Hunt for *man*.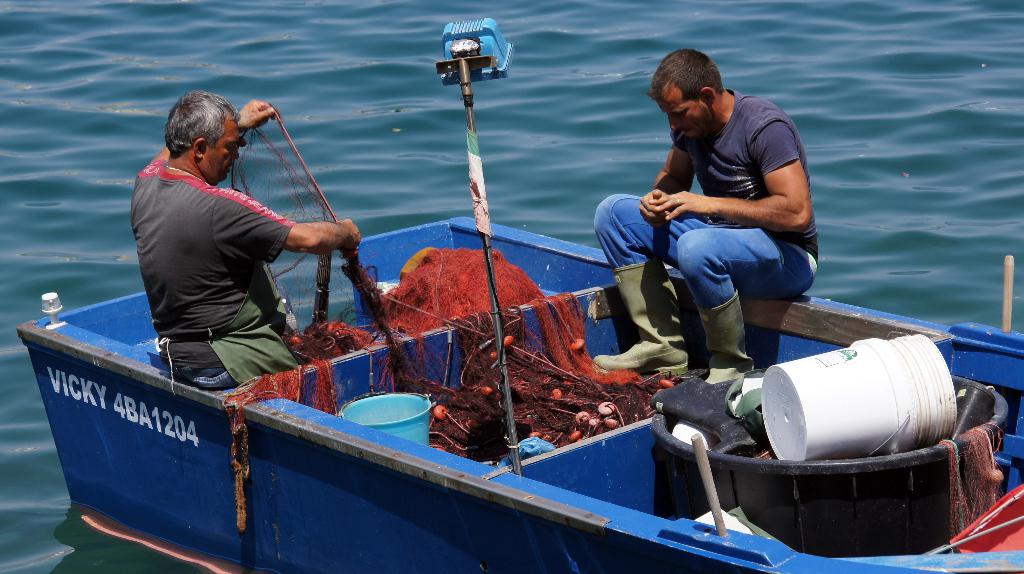
Hunted down at bbox(584, 46, 824, 396).
